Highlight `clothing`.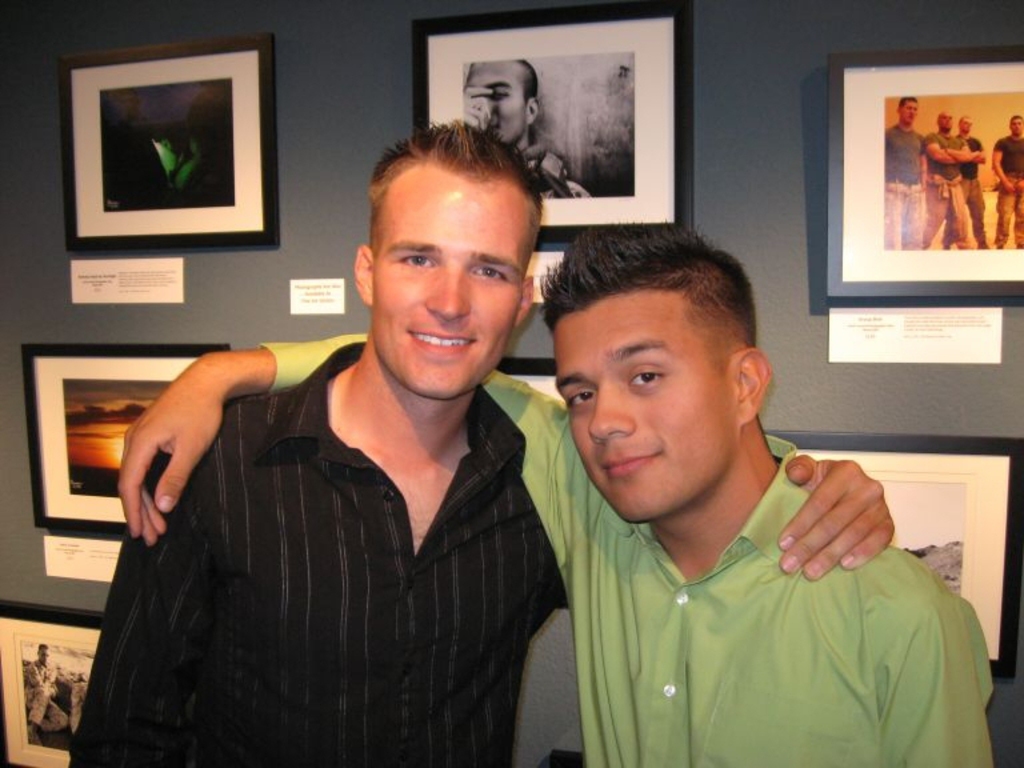
Highlighted region: left=952, top=135, right=984, bottom=249.
